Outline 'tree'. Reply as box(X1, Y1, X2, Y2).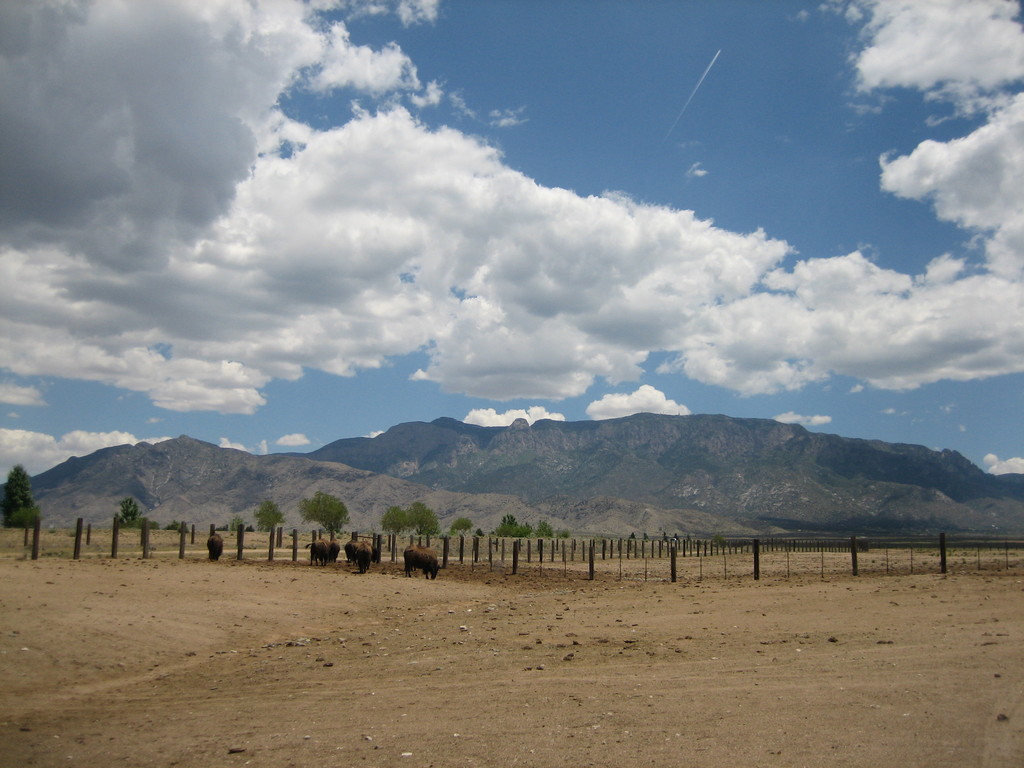
box(301, 491, 355, 542).
